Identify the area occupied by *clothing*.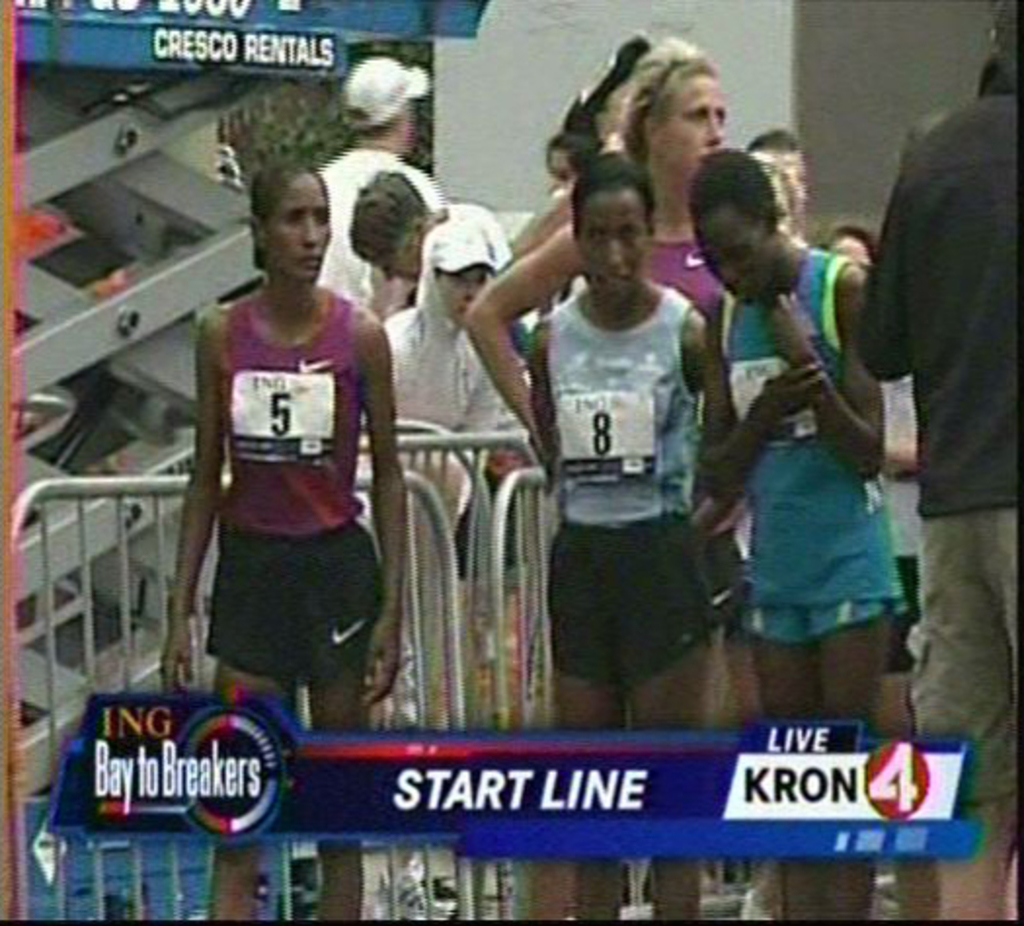
Area: detection(318, 146, 449, 306).
